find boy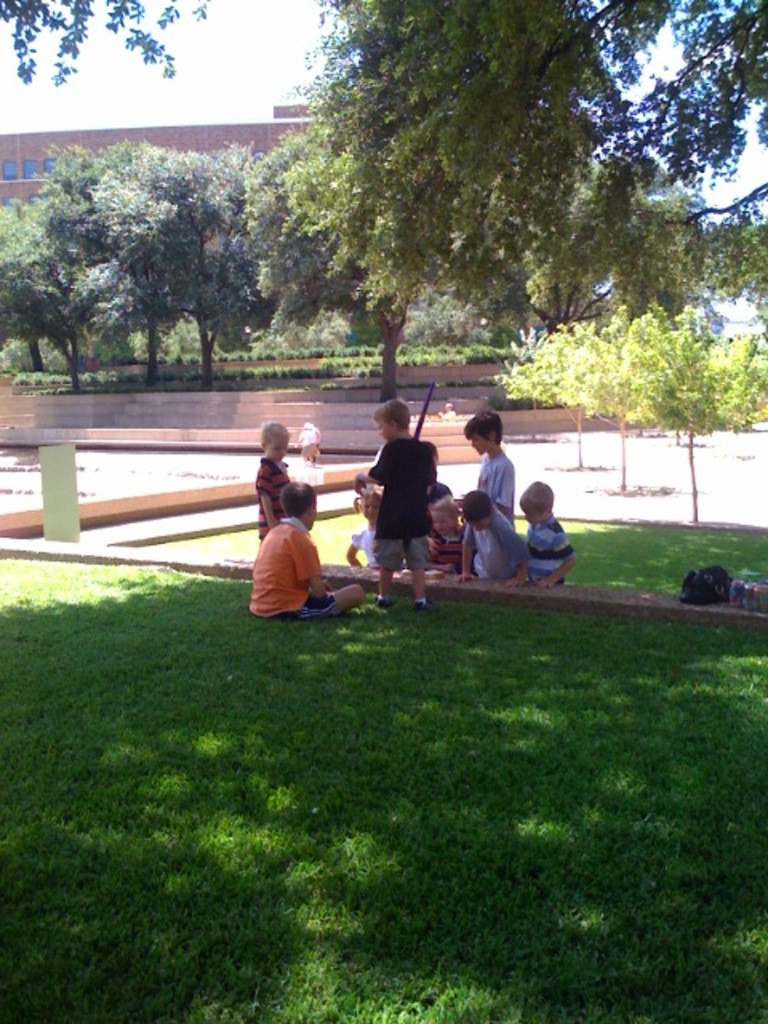
427/493/462/573
